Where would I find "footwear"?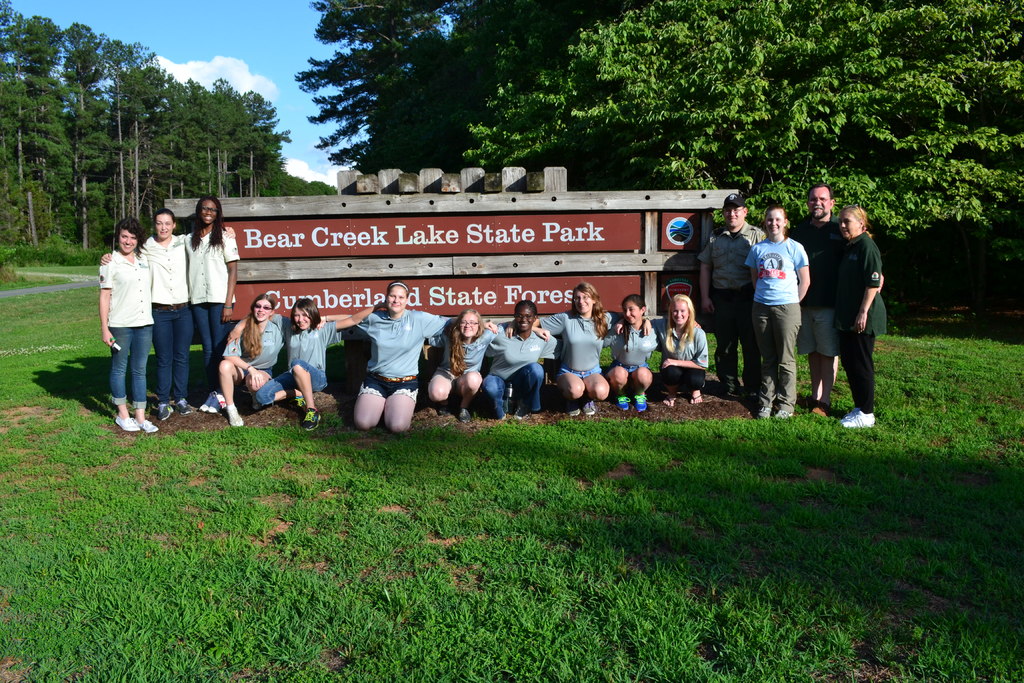
At 838 403 863 422.
